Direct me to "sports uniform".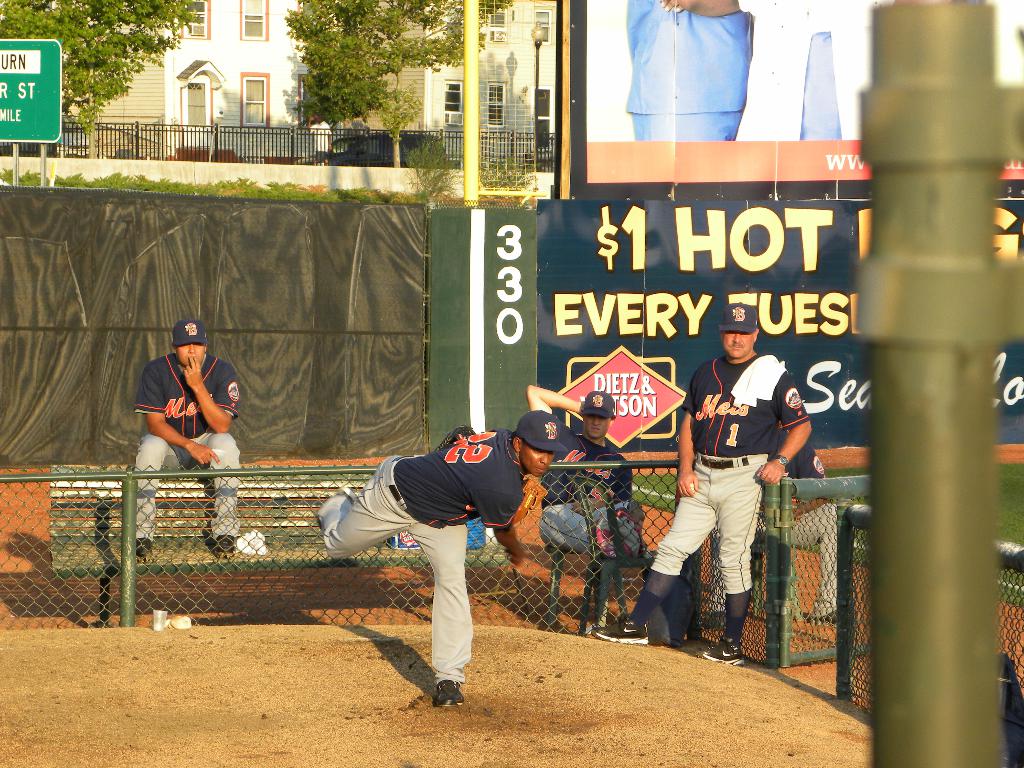
Direction: [131,351,241,540].
